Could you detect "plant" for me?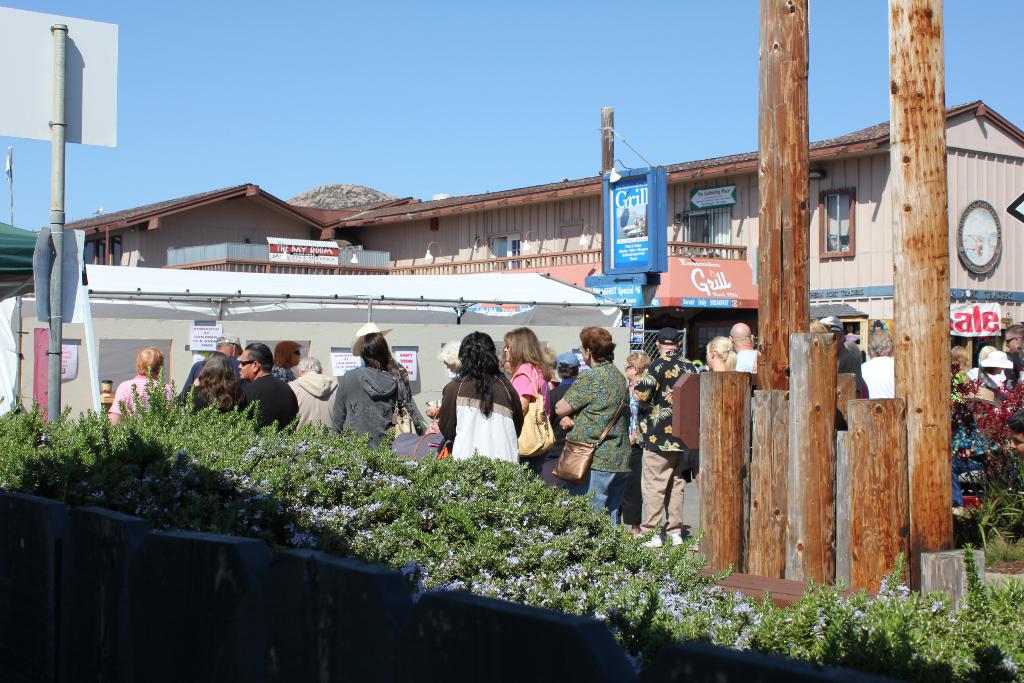
Detection result: [365, 457, 581, 598].
